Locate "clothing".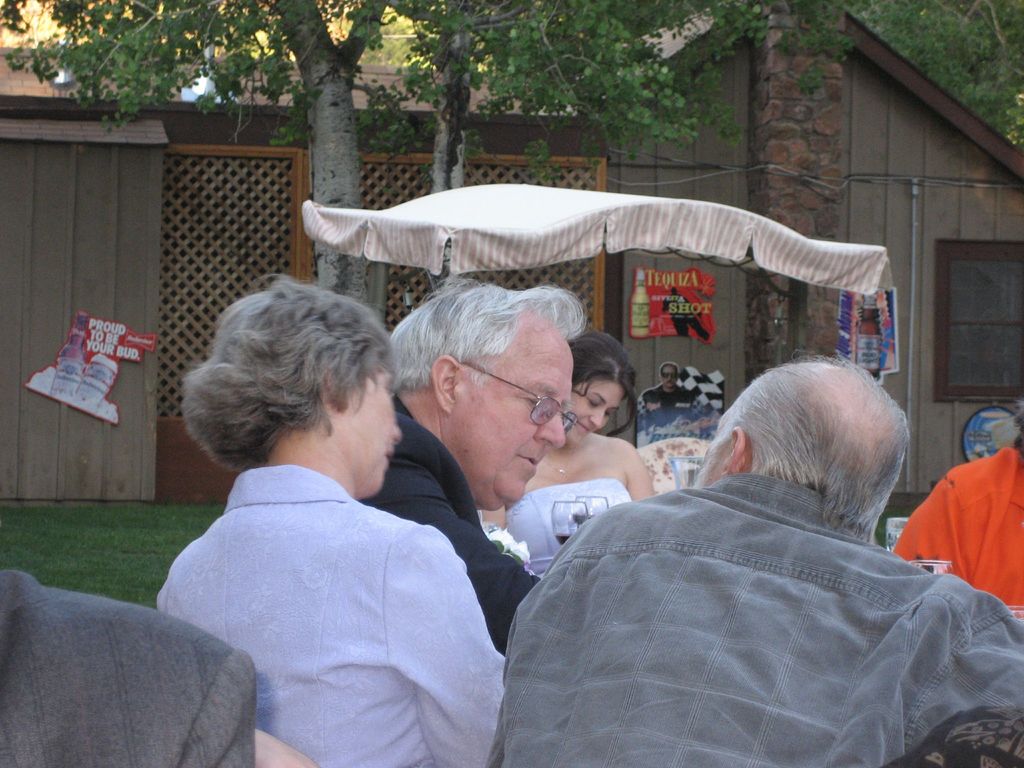
Bounding box: locate(356, 392, 541, 655).
